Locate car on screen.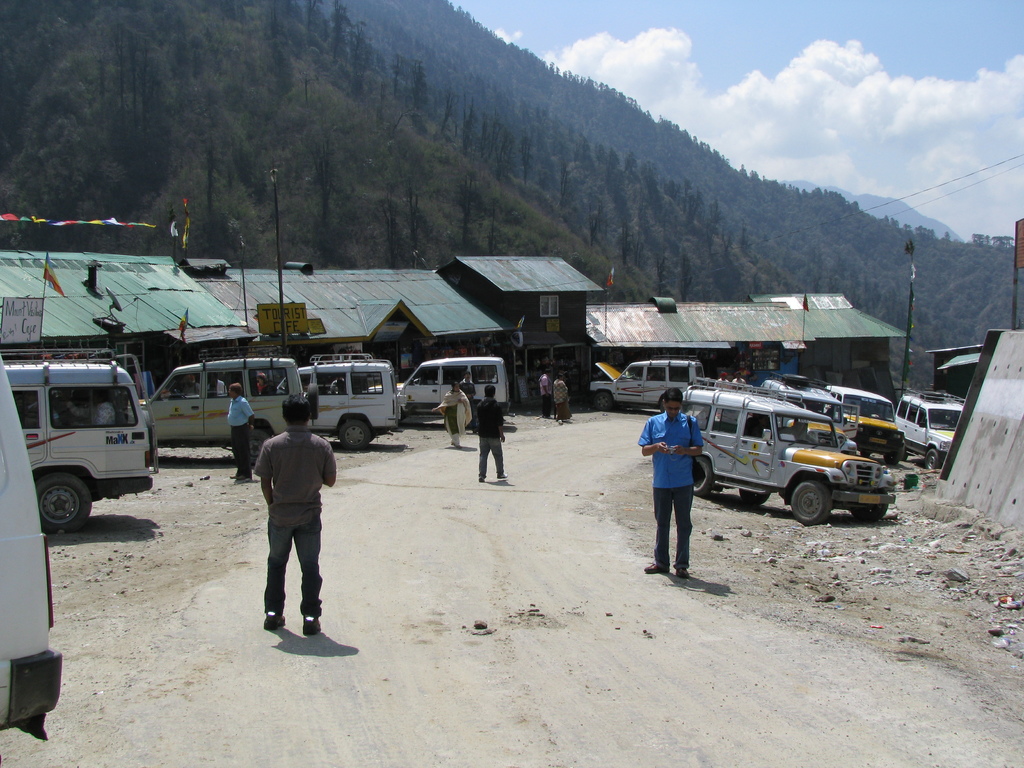
On screen at 831/383/912/468.
